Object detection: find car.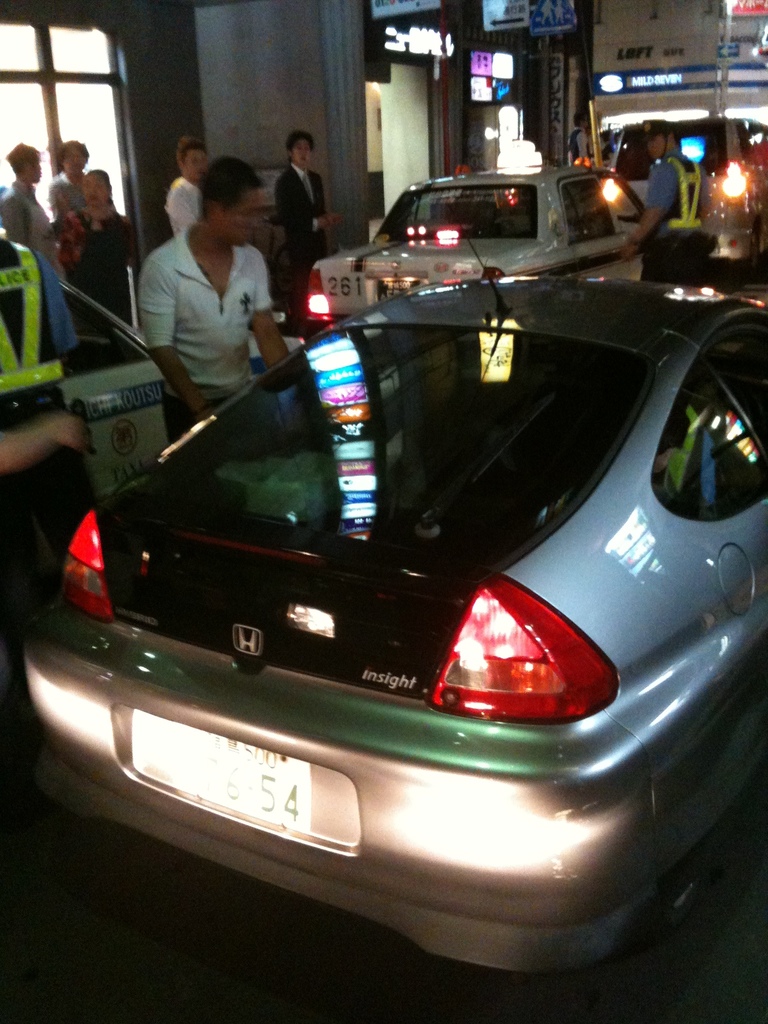
[left=314, top=154, right=644, bottom=344].
